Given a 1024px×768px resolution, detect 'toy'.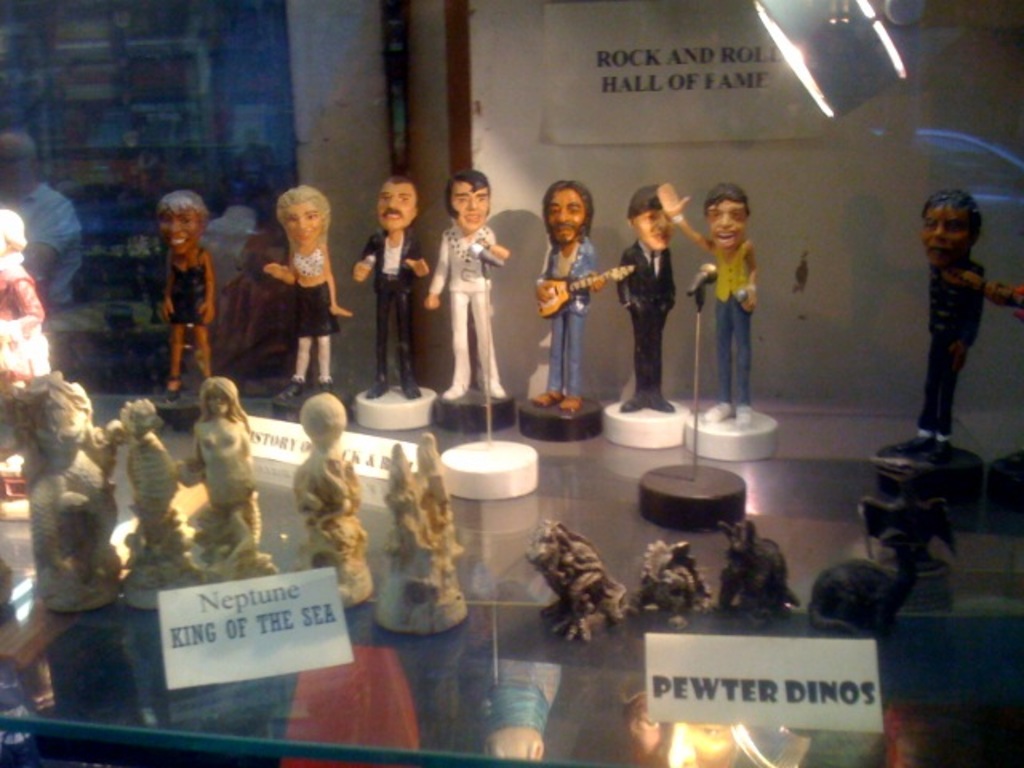
box=[523, 520, 630, 645].
